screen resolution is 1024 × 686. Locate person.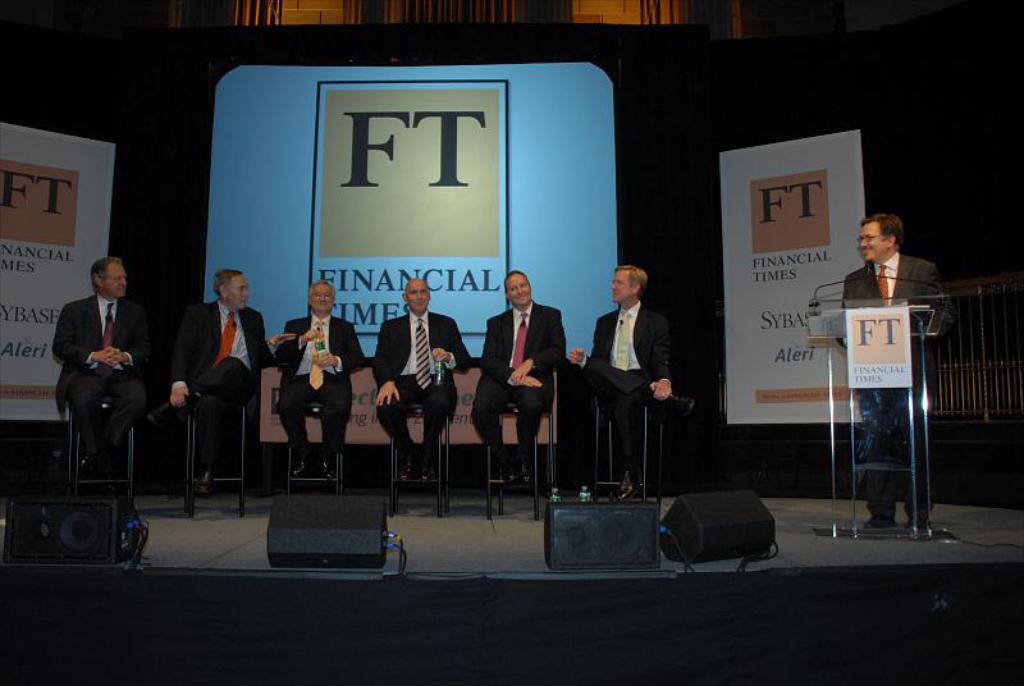
<bbox>261, 275, 371, 484</bbox>.
